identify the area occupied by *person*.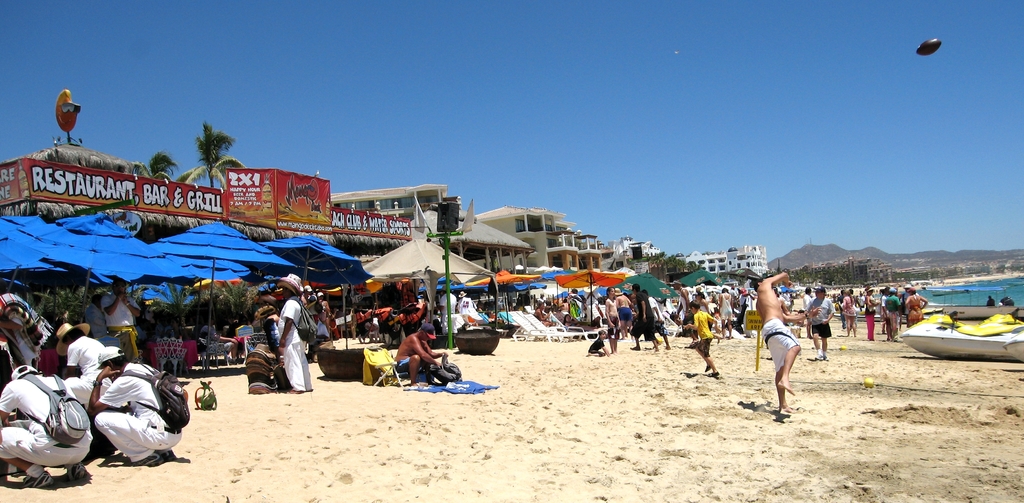
Area: {"left": 586, "top": 329, "right": 611, "bottom": 356}.
